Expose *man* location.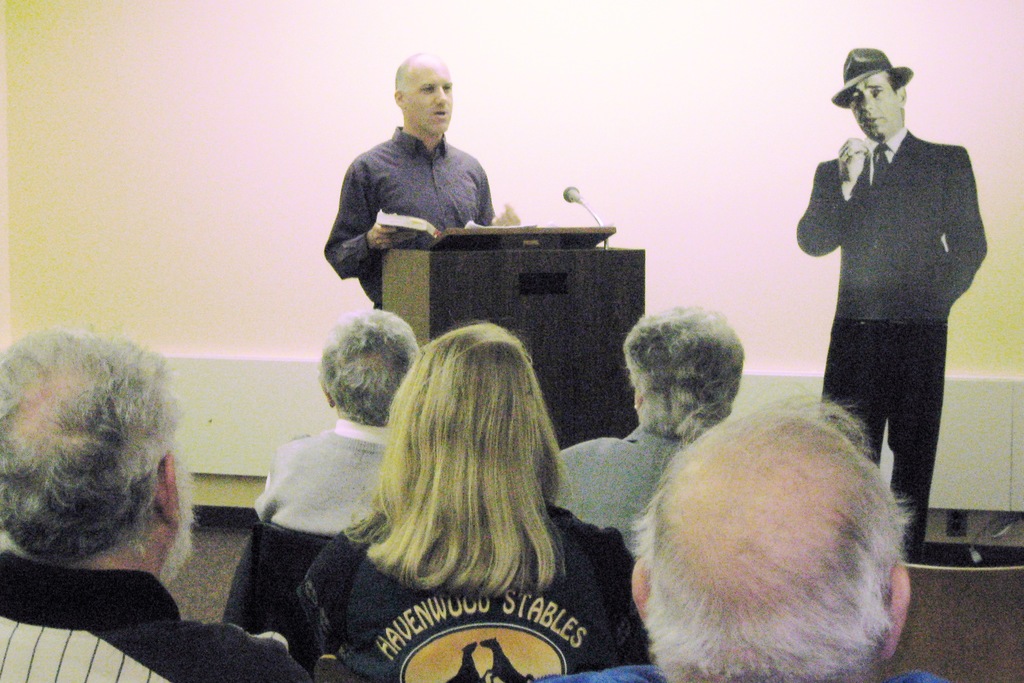
Exposed at [532, 383, 940, 682].
